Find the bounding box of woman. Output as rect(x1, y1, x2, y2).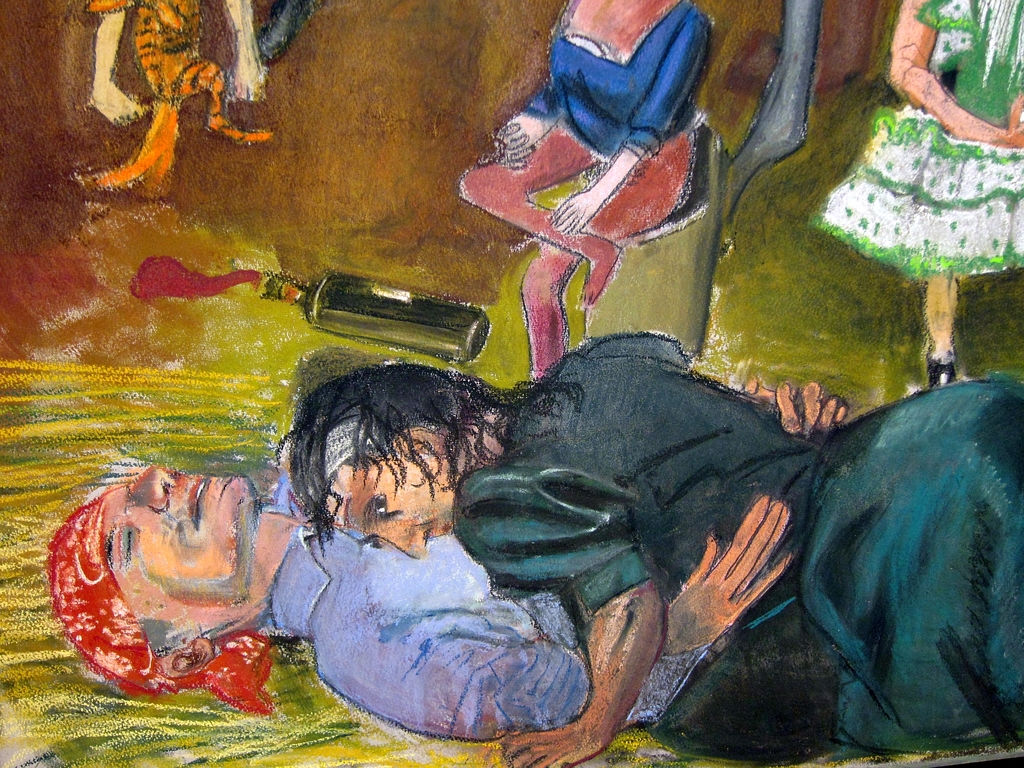
rect(263, 293, 979, 728).
